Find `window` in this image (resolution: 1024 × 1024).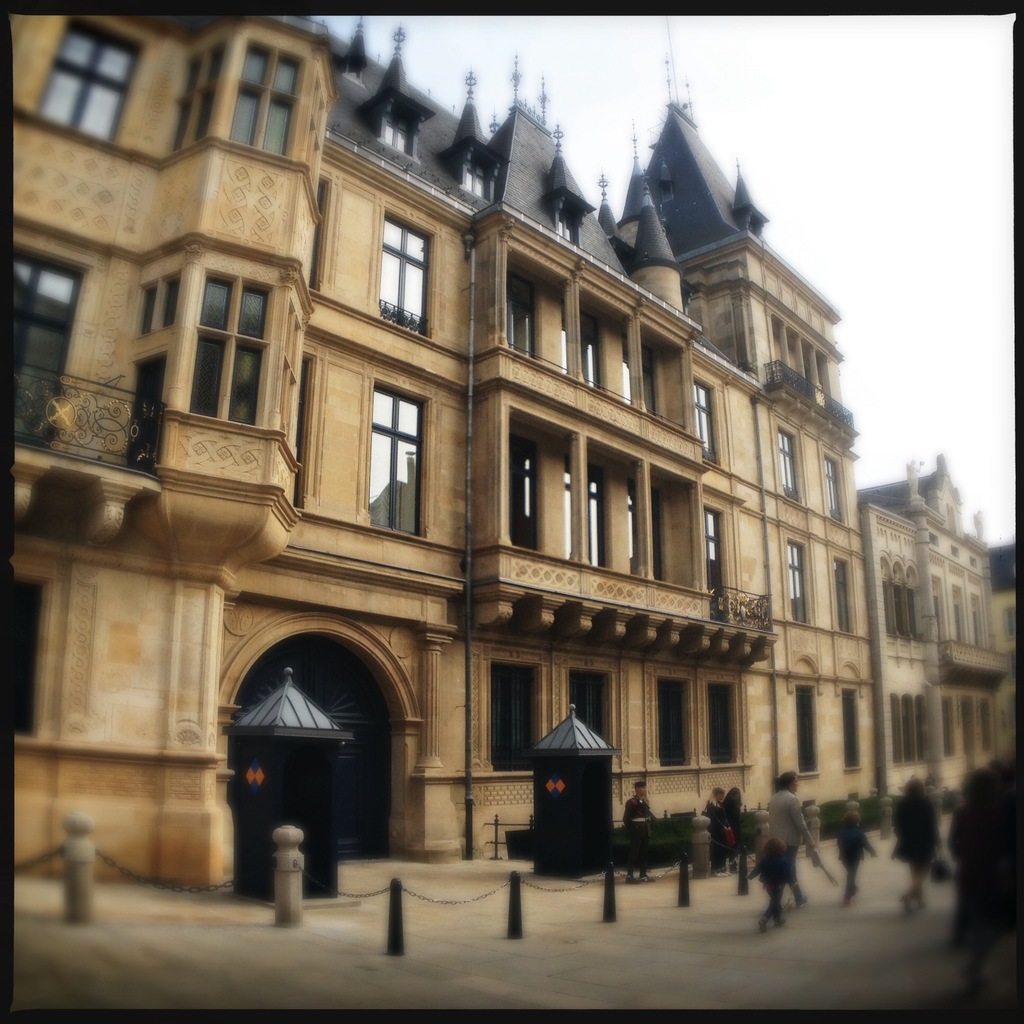
[x1=794, y1=684, x2=820, y2=774].
